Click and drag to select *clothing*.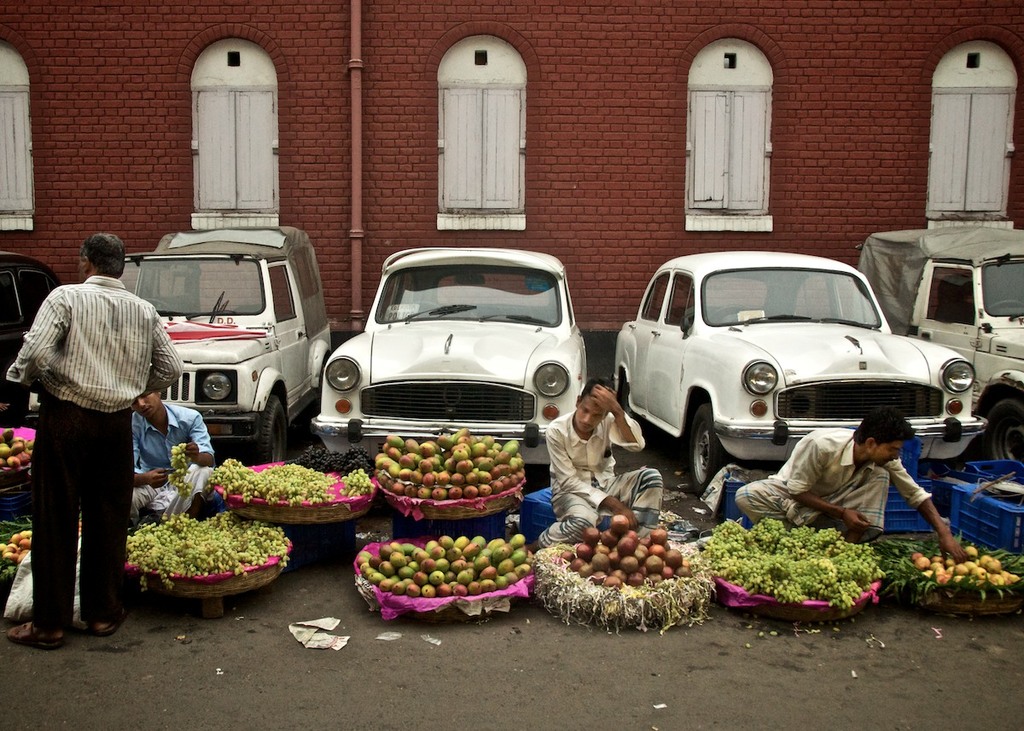
Selection: [x1=133, y1=396, x2=215, y2=490].
